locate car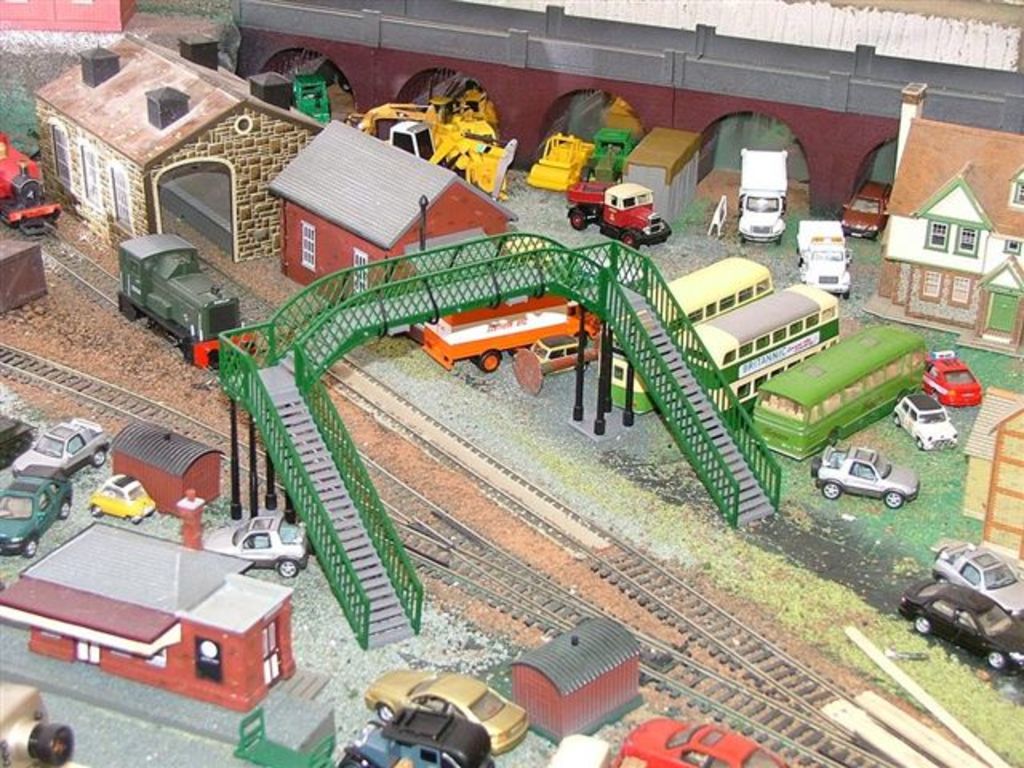
10/418/115/478
